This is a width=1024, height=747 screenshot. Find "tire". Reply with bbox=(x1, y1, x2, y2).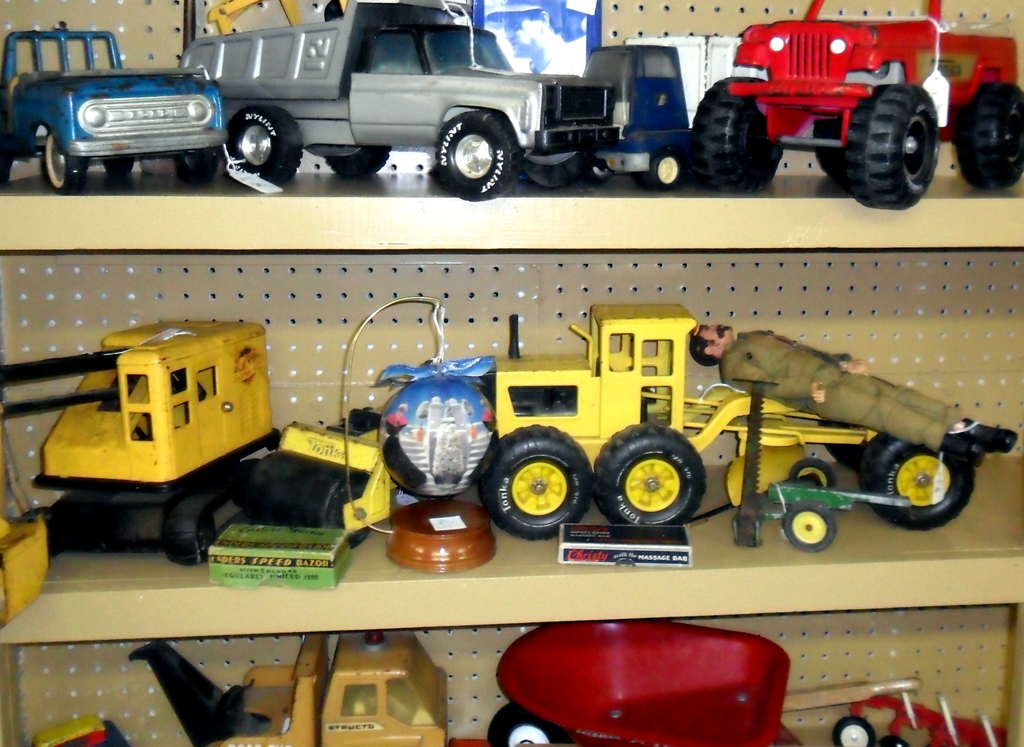
bbox=(956, 81, 1022, 190).
